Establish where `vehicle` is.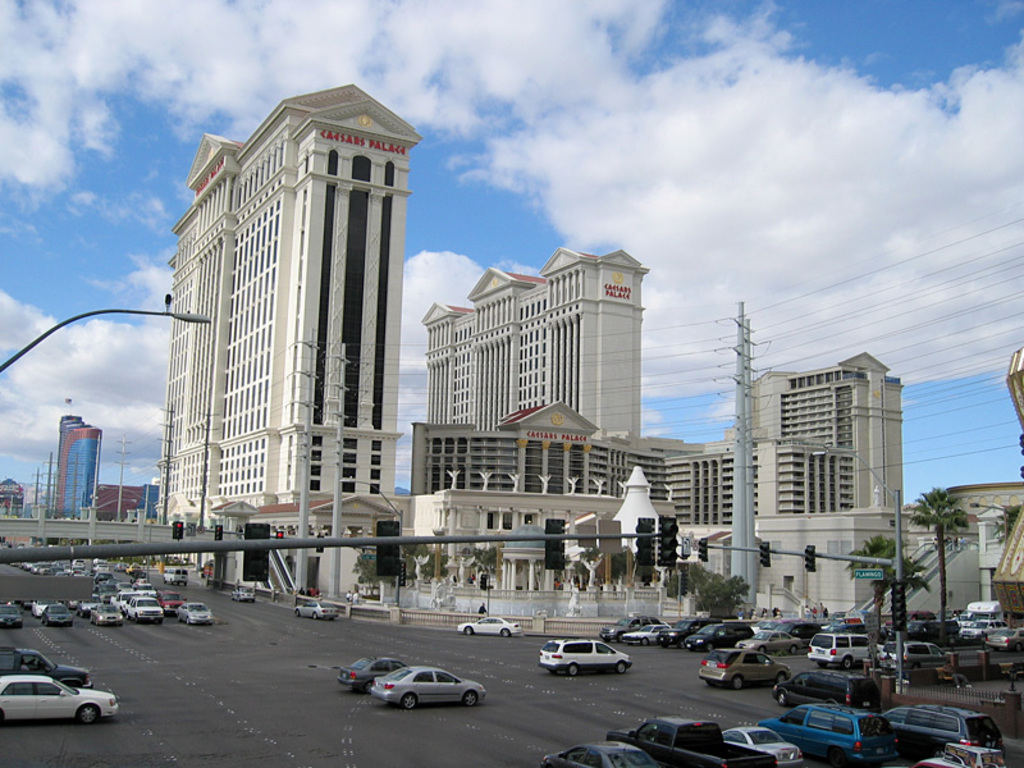
Established at (198,558,219,577).
